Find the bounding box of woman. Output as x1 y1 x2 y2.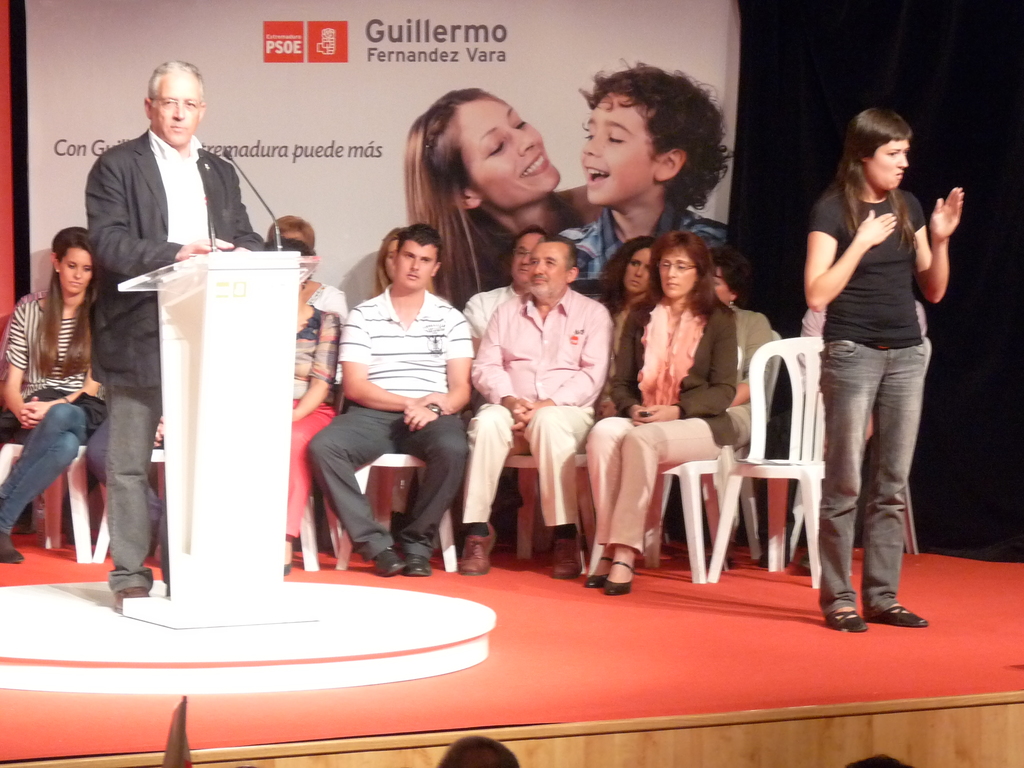
264 230 341 574.
